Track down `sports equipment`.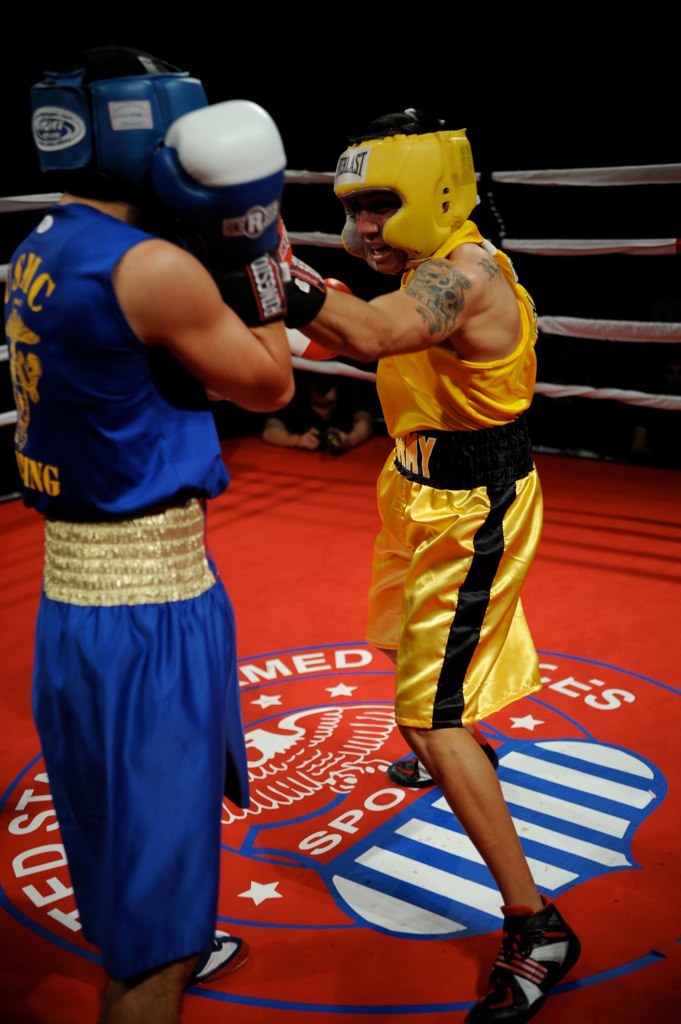
Tracked to rect(153, 94, 289, 329).
